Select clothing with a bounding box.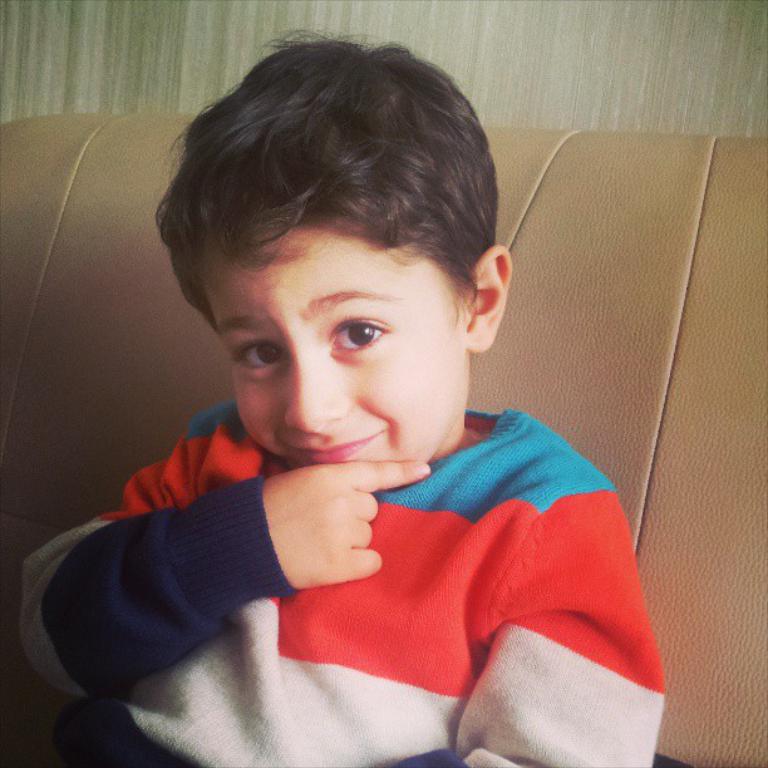
[79,374,679,752].
